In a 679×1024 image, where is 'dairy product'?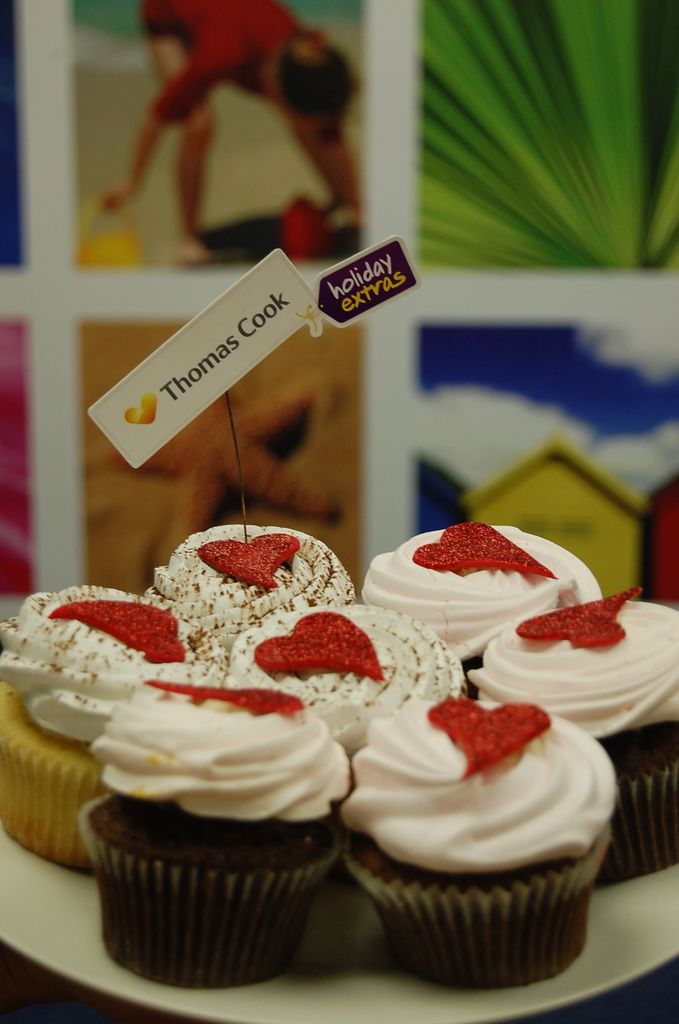
locate(464, 596, 678, 732).
